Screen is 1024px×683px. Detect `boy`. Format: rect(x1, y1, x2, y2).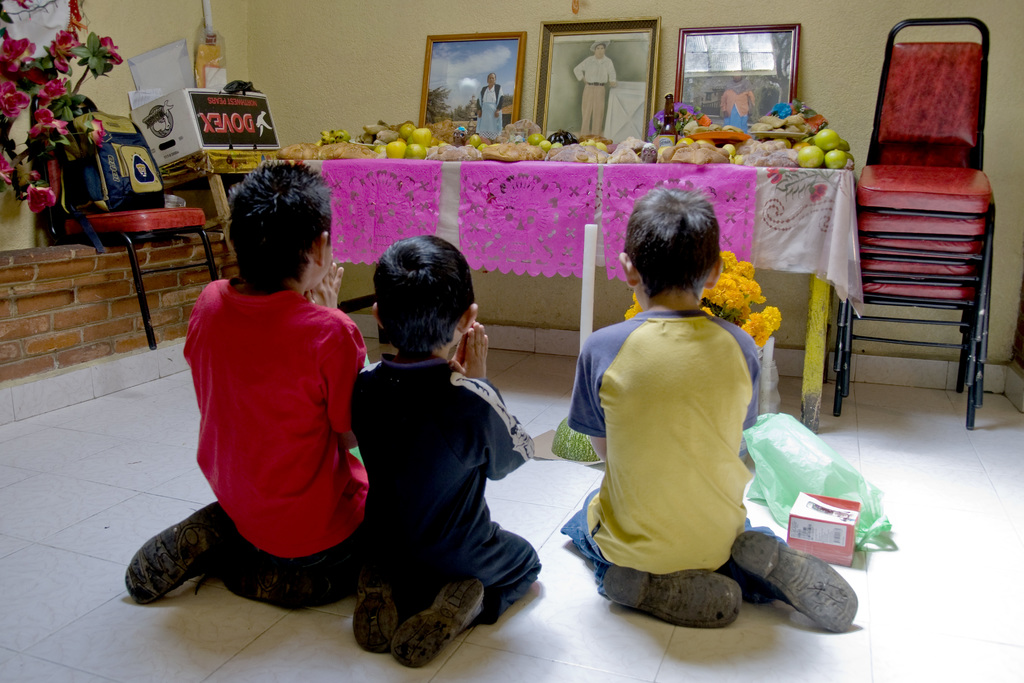
rect(344, 232, 541, 668).
